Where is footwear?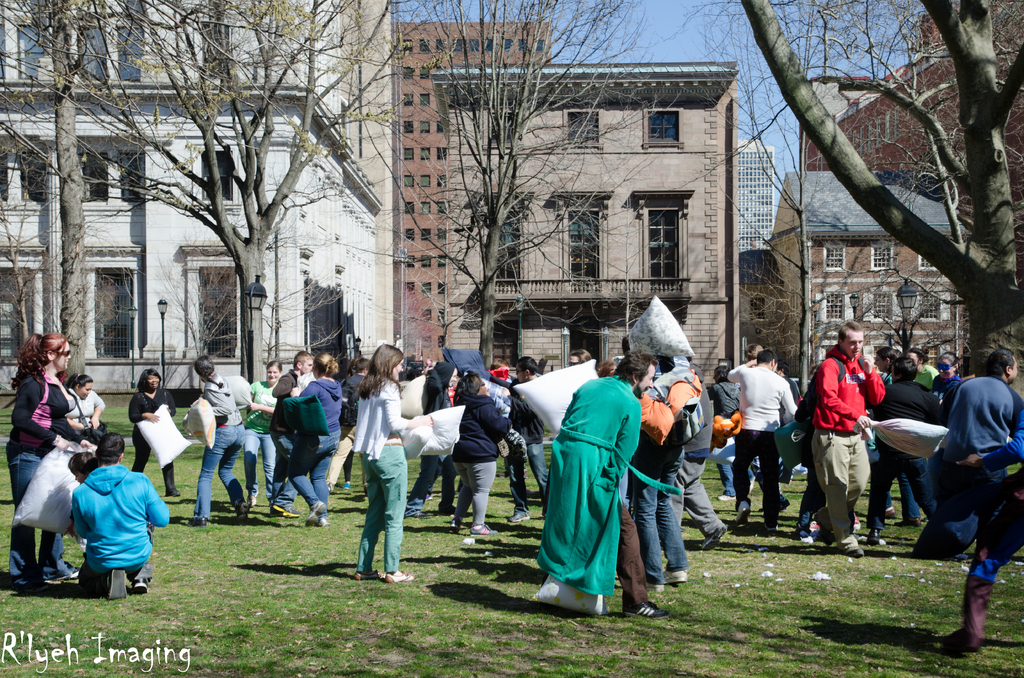
(x1=61, y1=565, x2=80, y2=585).
